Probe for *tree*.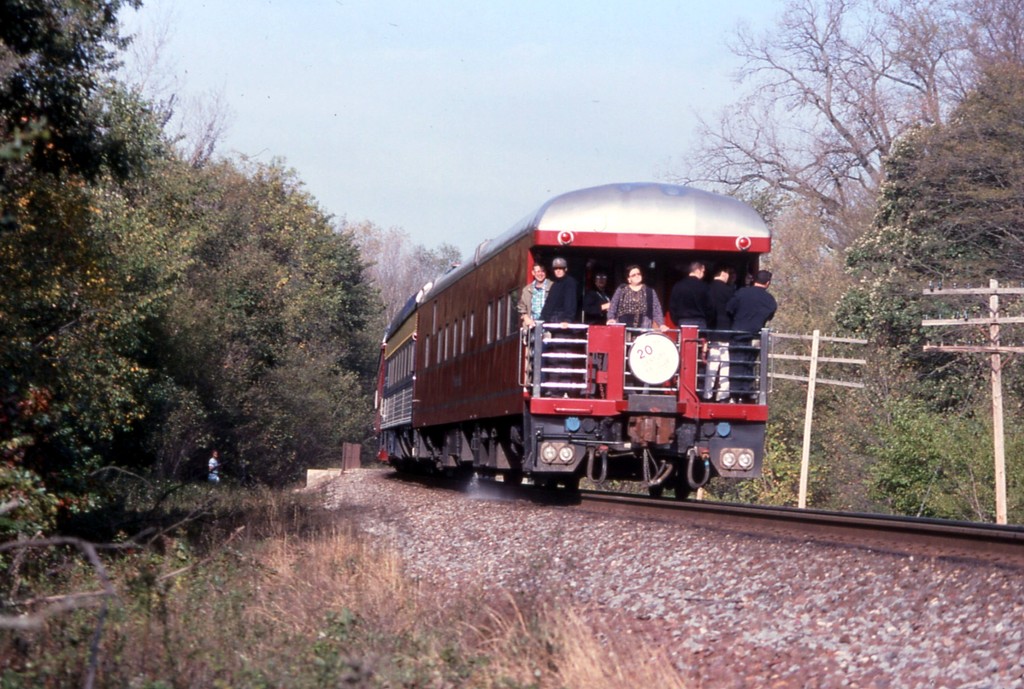
Probe result: [644,0,1023,525].
